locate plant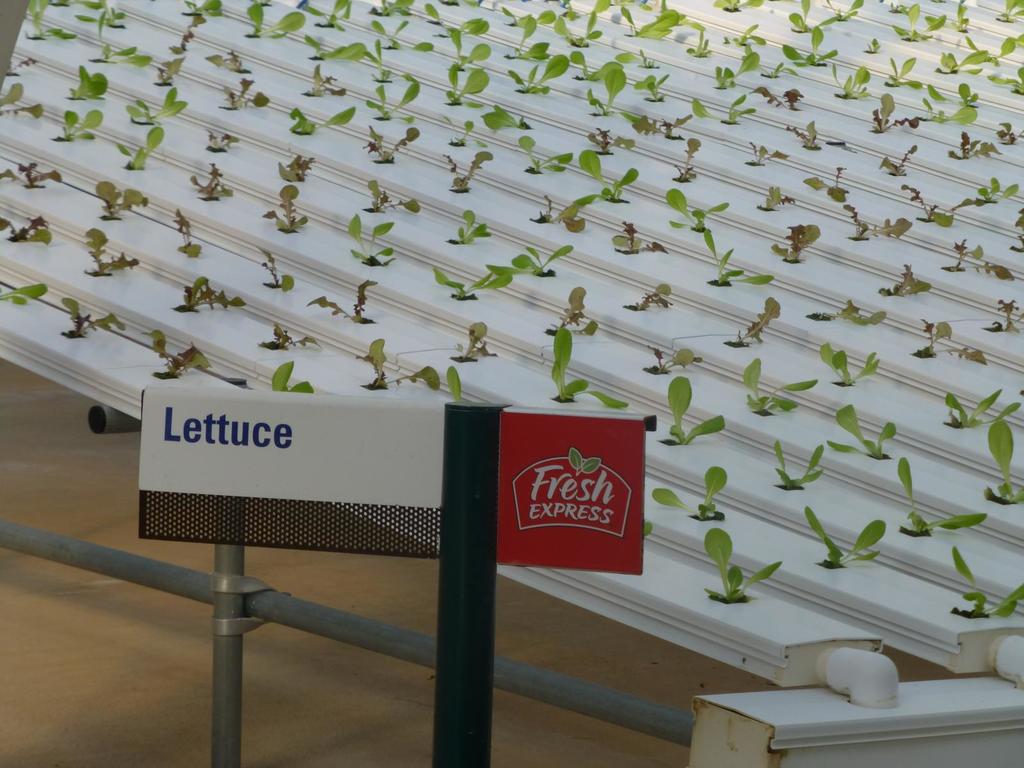
left=952, top=545, right=1023, bottom=616
